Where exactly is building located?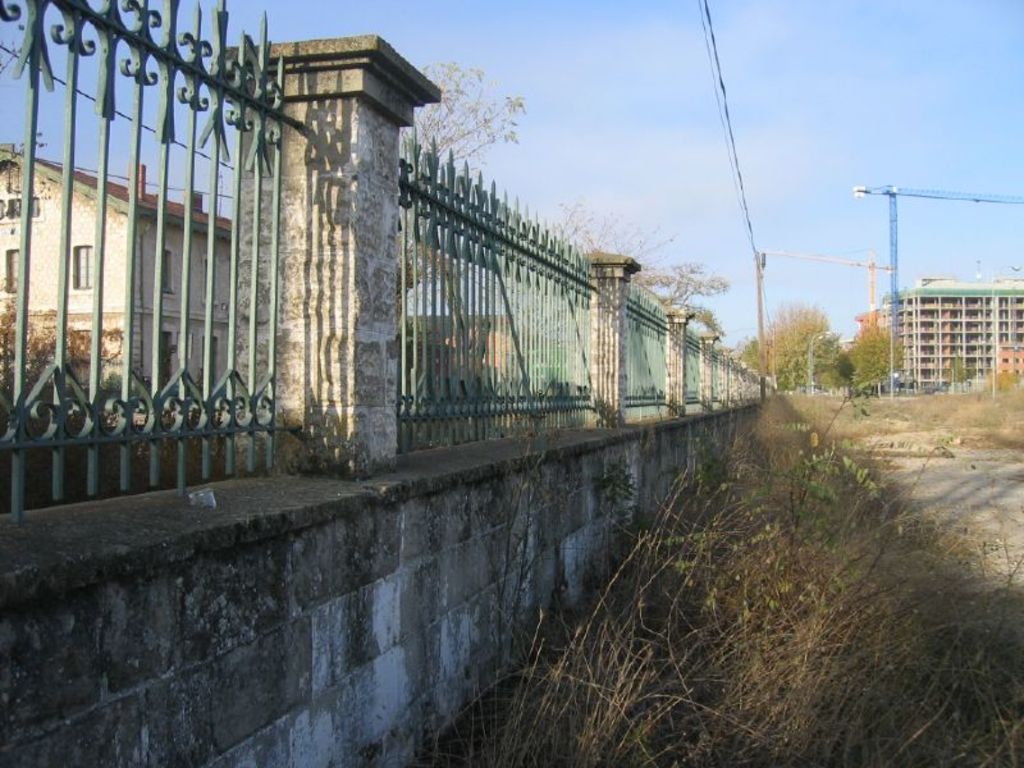
Its bounding box is BBox(0, 137, 237, 421).
